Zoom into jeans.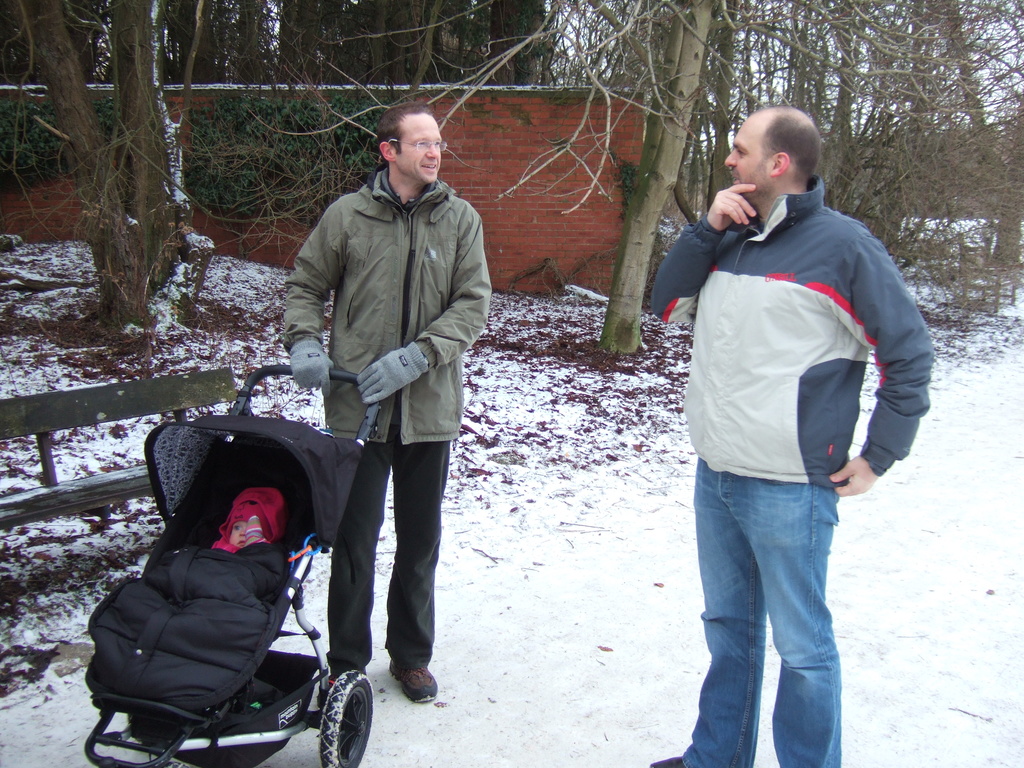
Zoom target: [688,462,860,761].
